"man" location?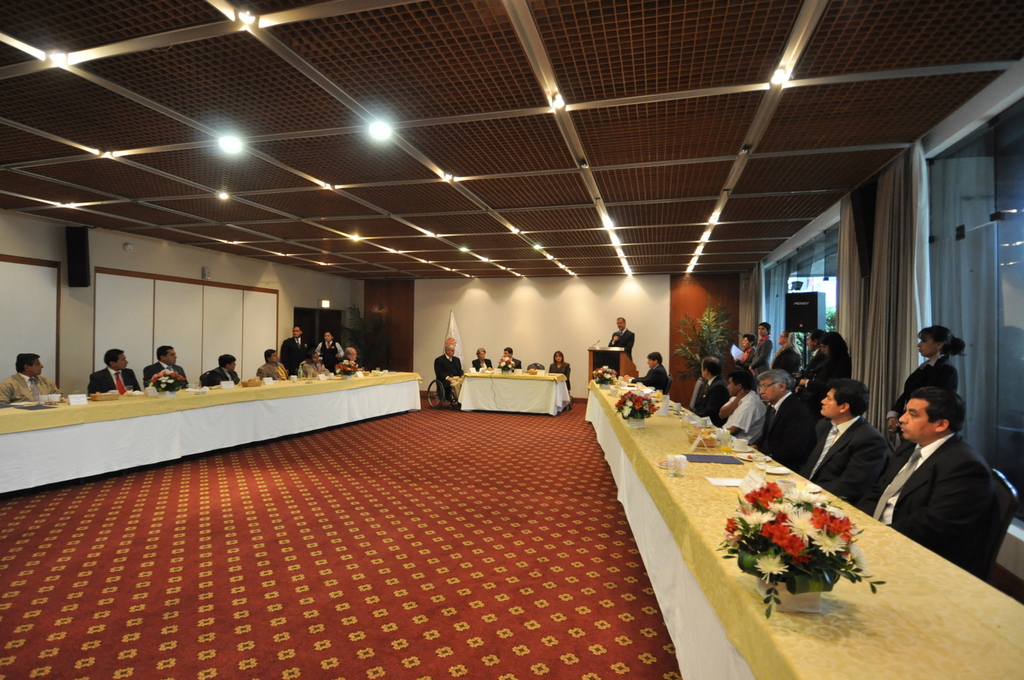
[x1=253, y1=347, x2=289, y2=381]
